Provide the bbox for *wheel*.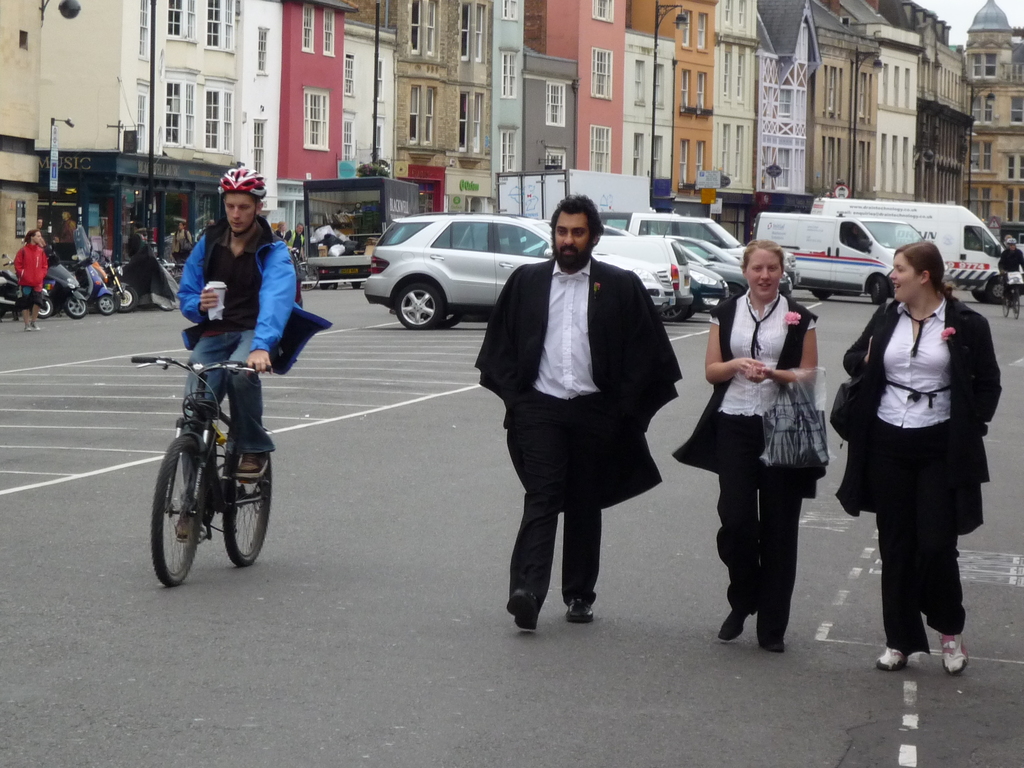
l=36, t=297, r=52, b=318.
